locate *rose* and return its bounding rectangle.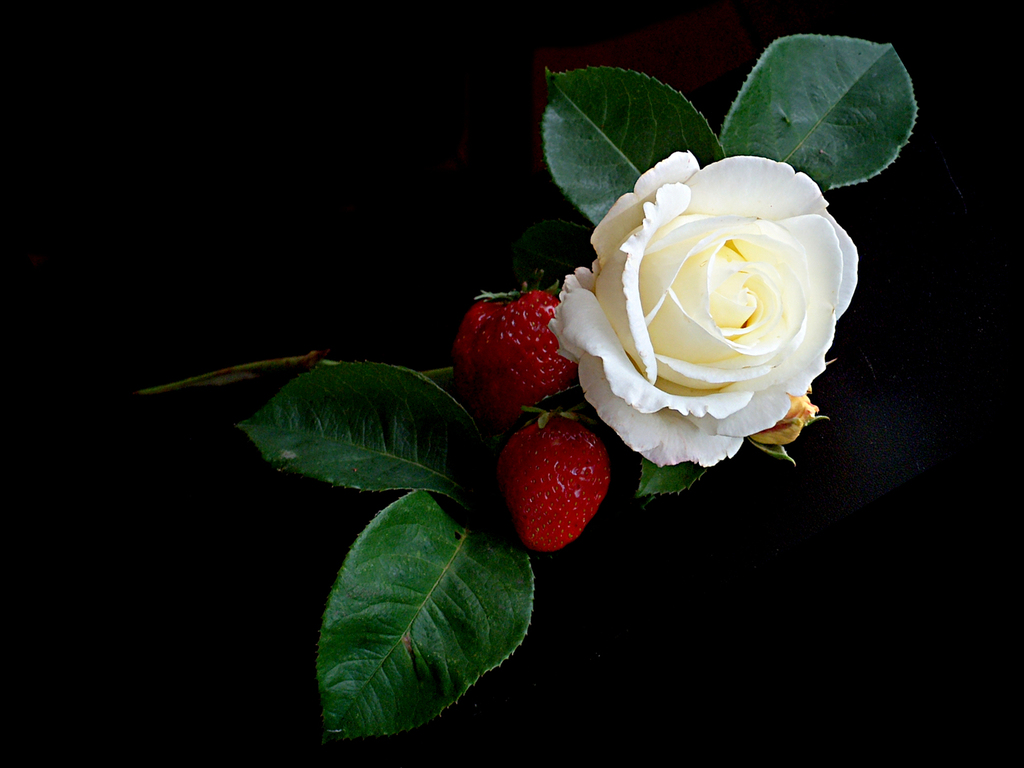
[left=548, top=154, right=862, bottom=470].
